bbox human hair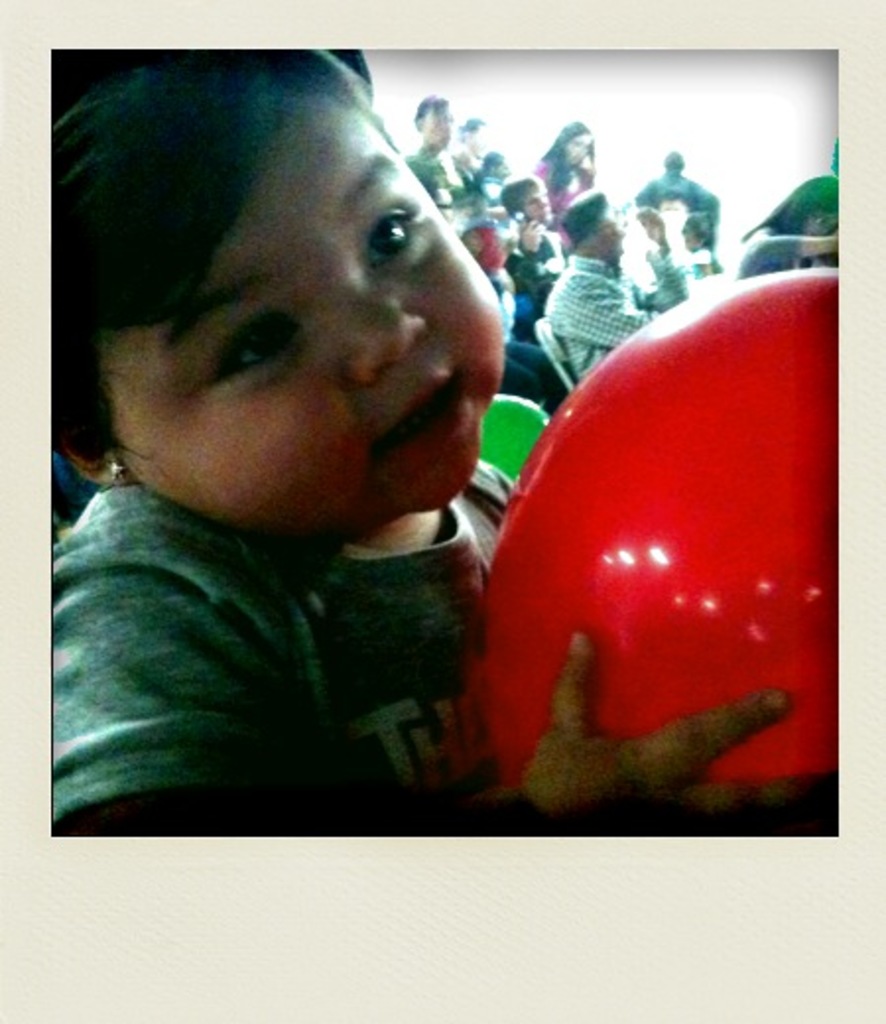
left=47, top=39, right=360, bottom=455
